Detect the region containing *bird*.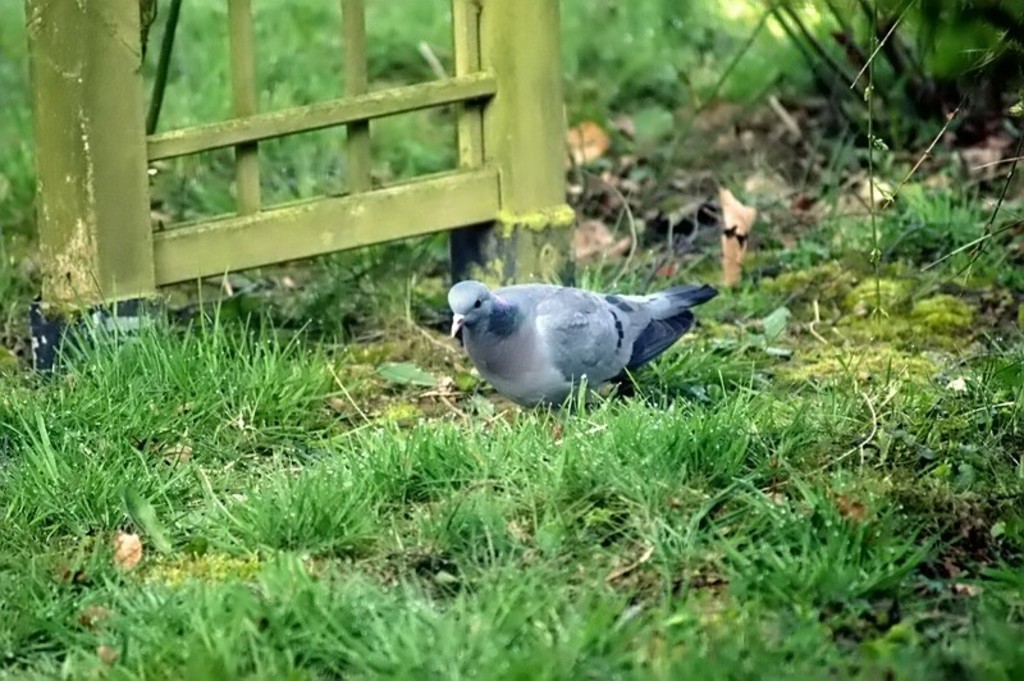
{"left": 438, "top": 264, "right": 707, "bottom": 412}.
